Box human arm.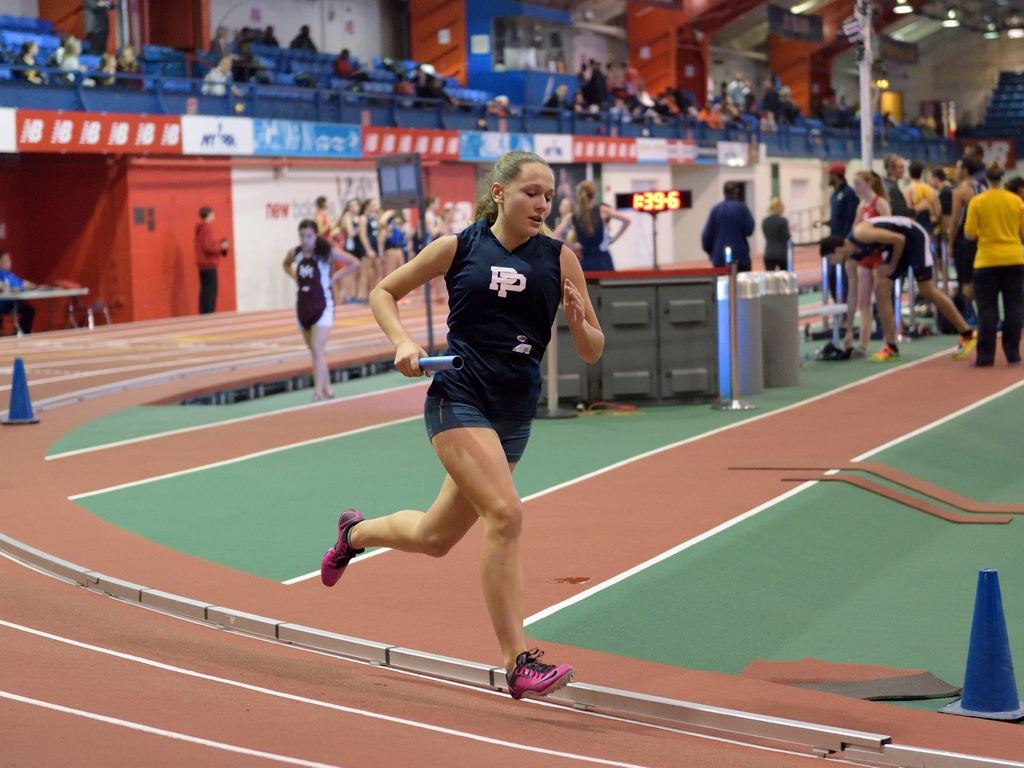
743:207:756:236.
